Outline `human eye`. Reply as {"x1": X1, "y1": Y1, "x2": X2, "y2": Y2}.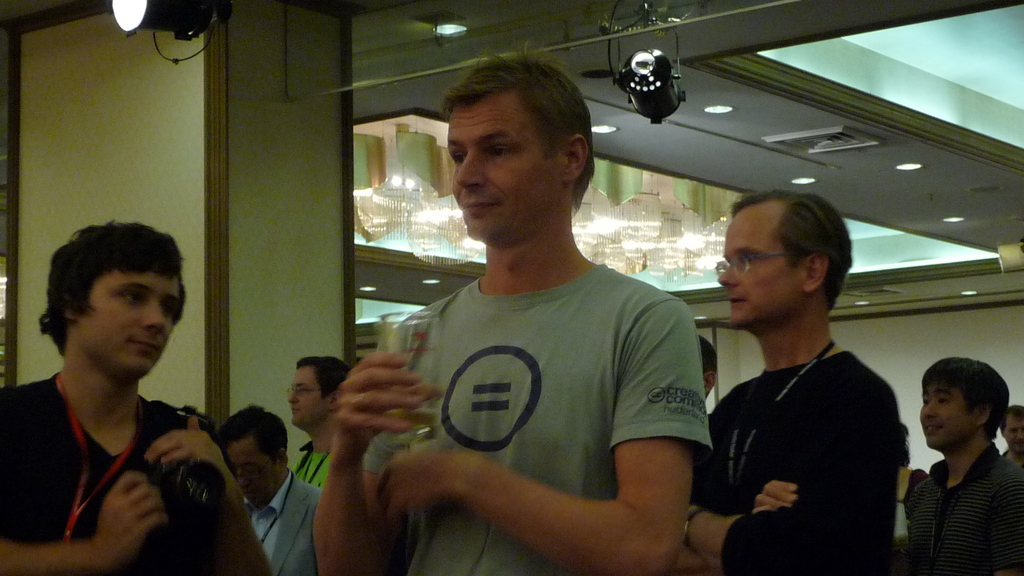
{"x1": 937, "y1": 398, "x2": 953, "y2": 408}.
